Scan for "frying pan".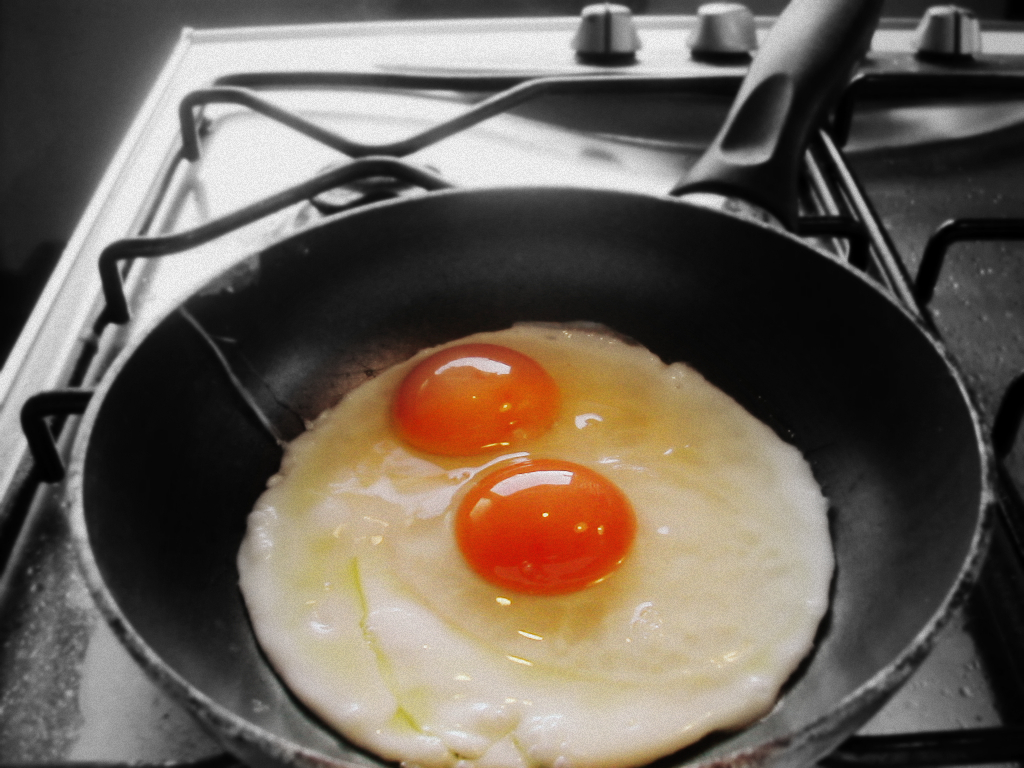
Scan result: (73,185,997,767).
